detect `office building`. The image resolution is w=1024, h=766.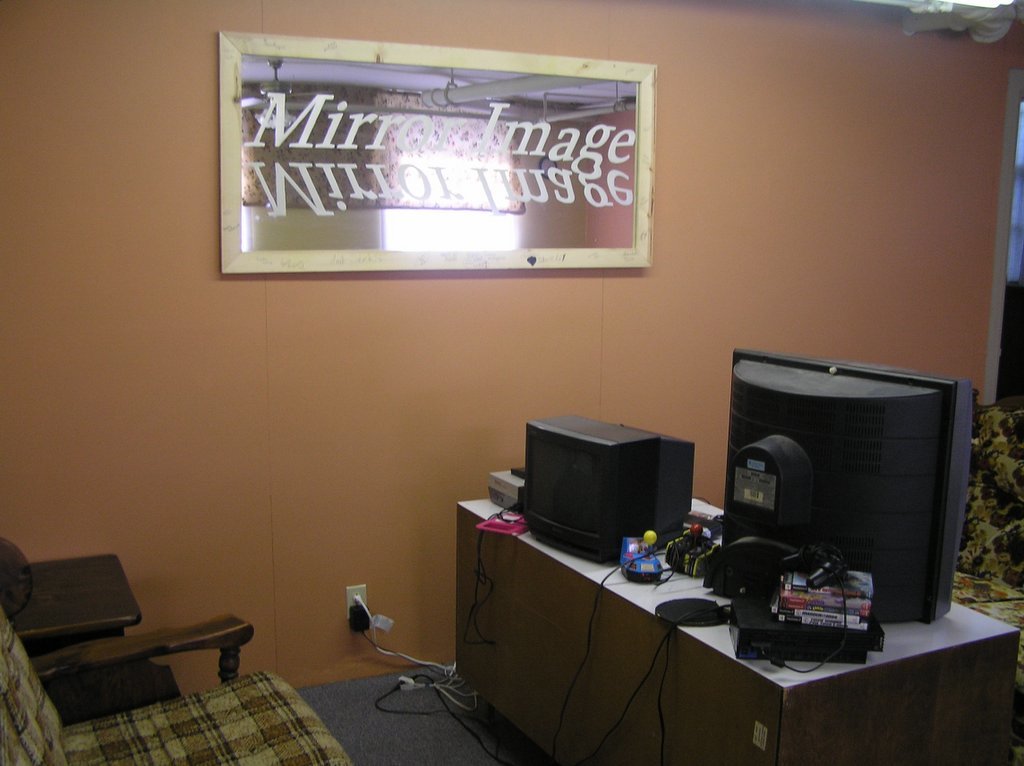
(131,55,1023,758).
